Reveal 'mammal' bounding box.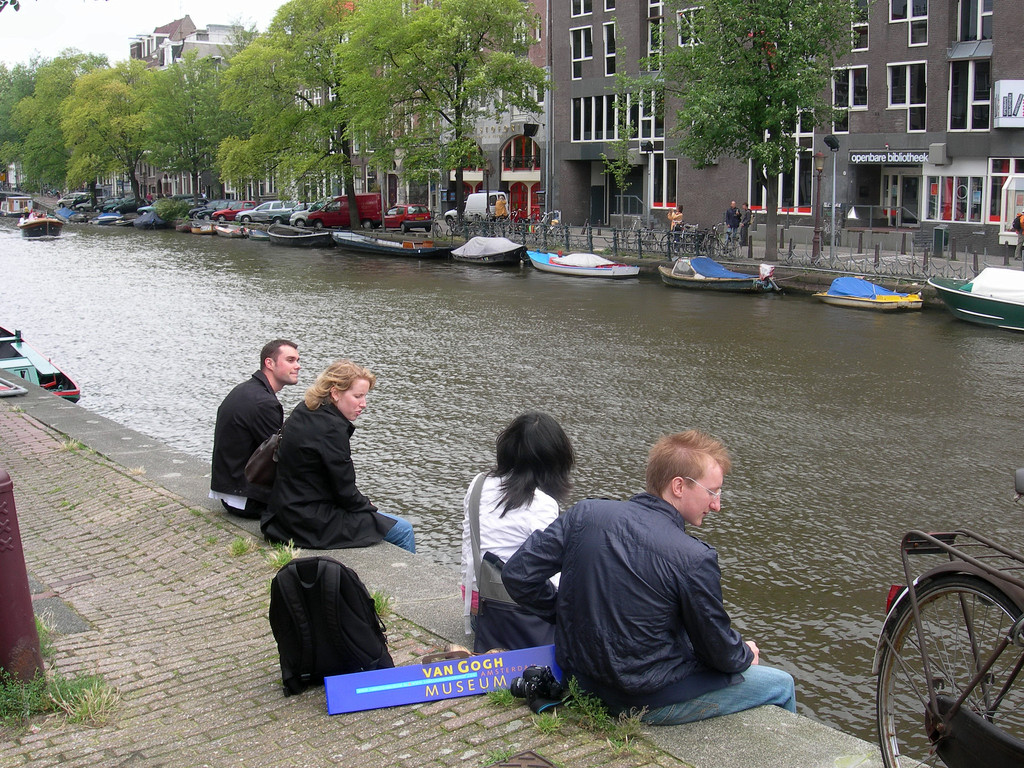
Revealed: [left=19, top=206, right=30, bottom=222].
